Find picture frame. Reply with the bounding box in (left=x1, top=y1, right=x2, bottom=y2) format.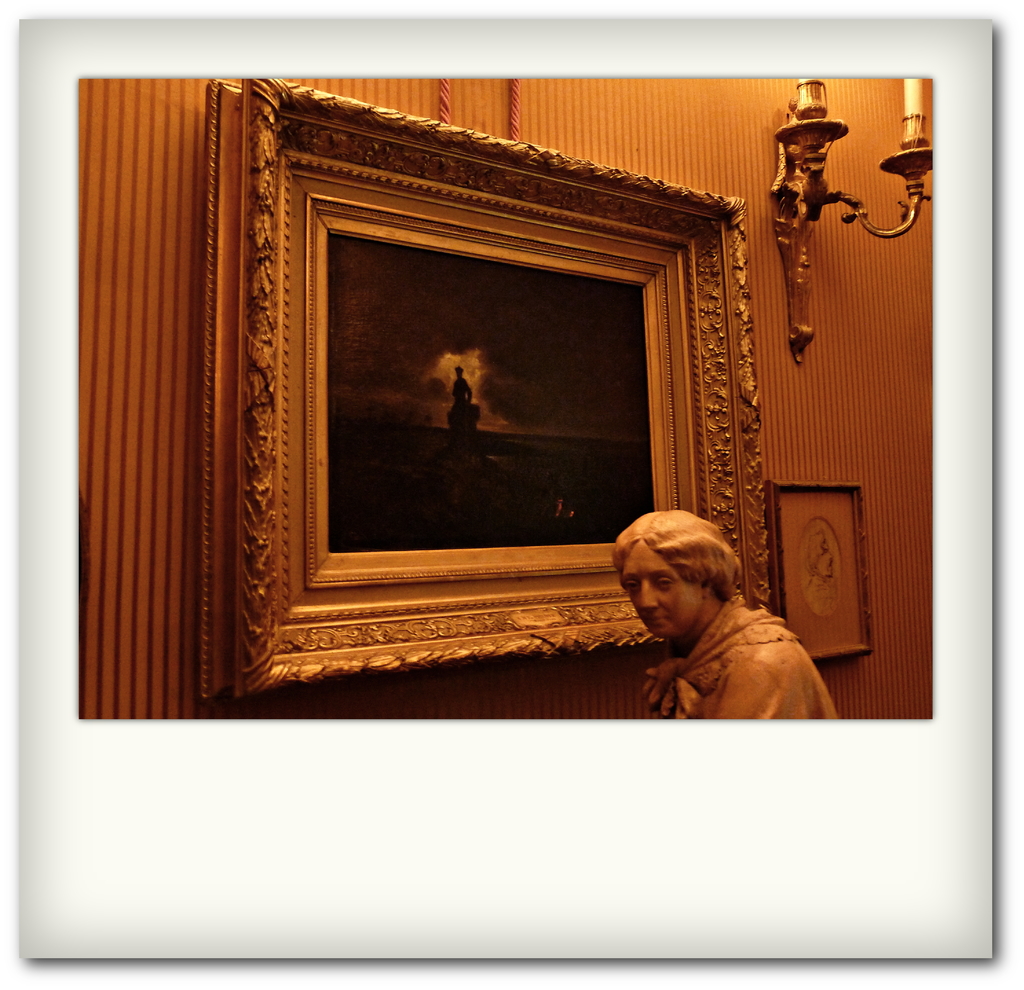
(left=185, top=99, right=771, bottom=720).
